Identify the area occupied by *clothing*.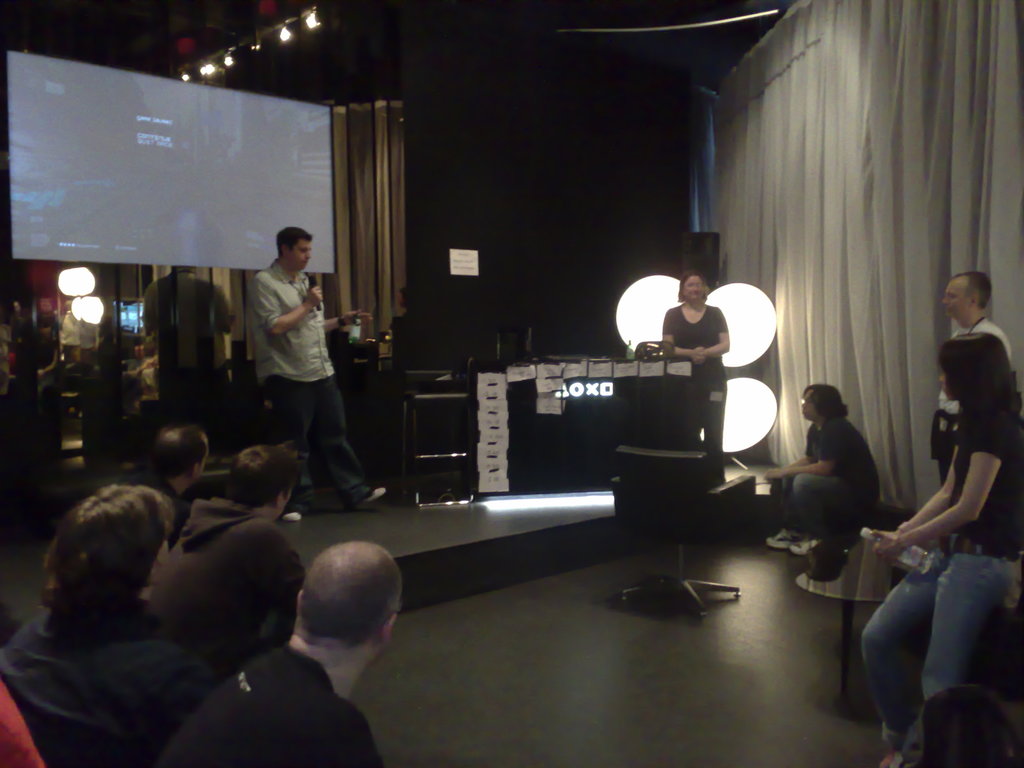
Area: [779,415,877,556].
